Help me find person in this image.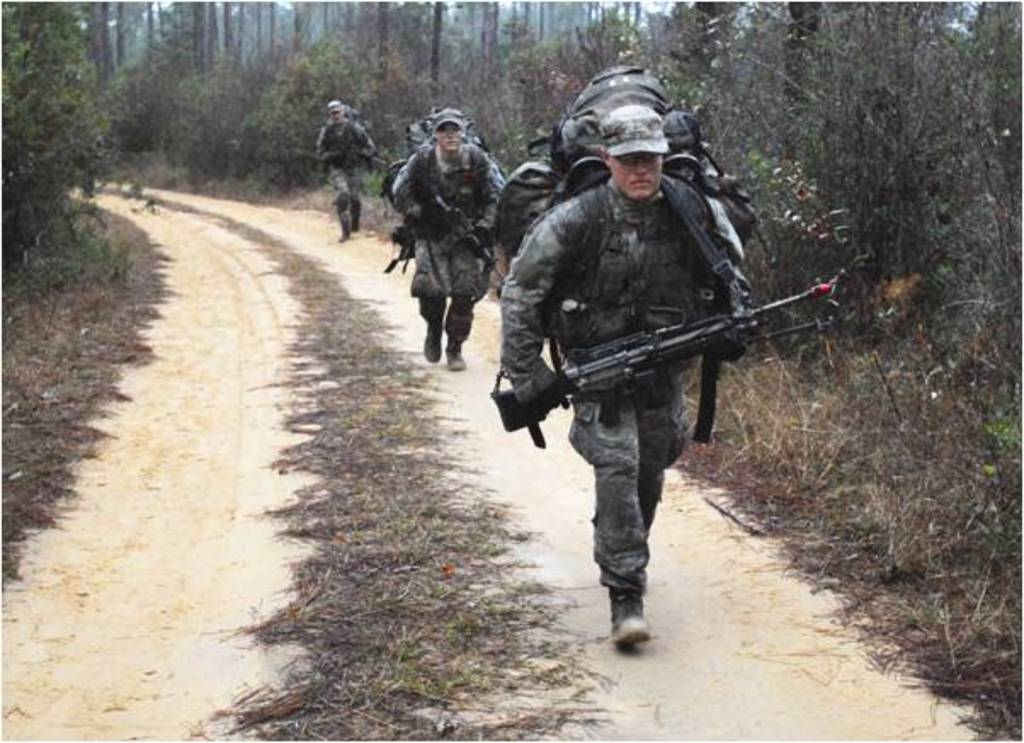
Found it: [391,111,503,374].
